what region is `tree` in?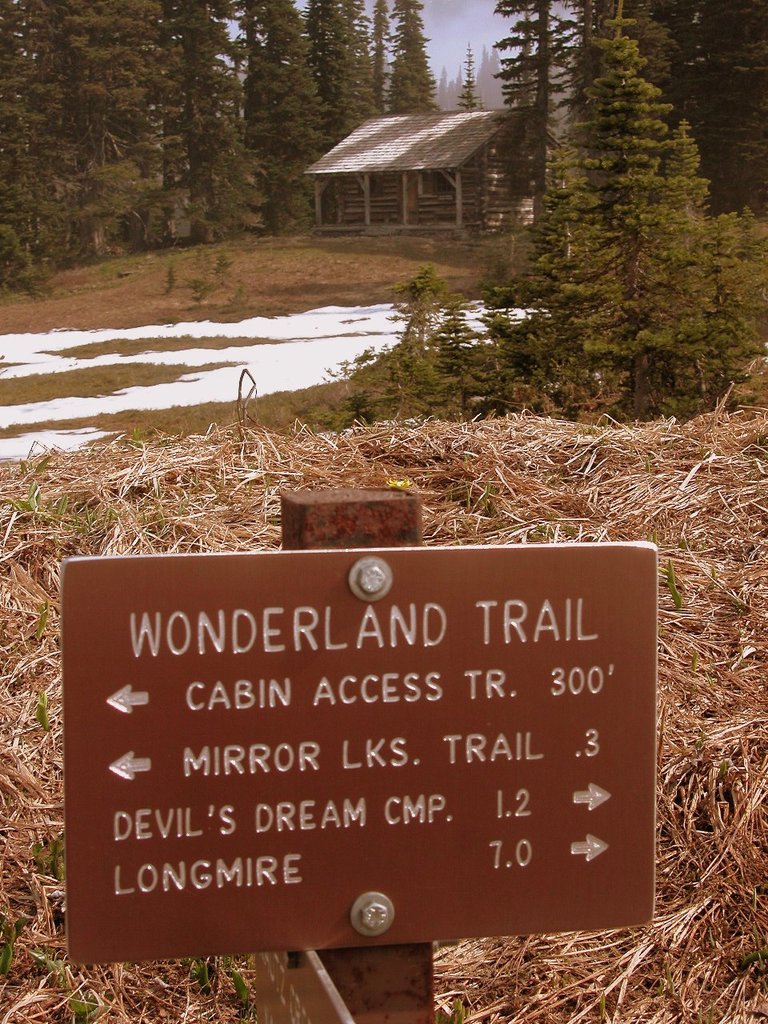
234/0/336/212.
